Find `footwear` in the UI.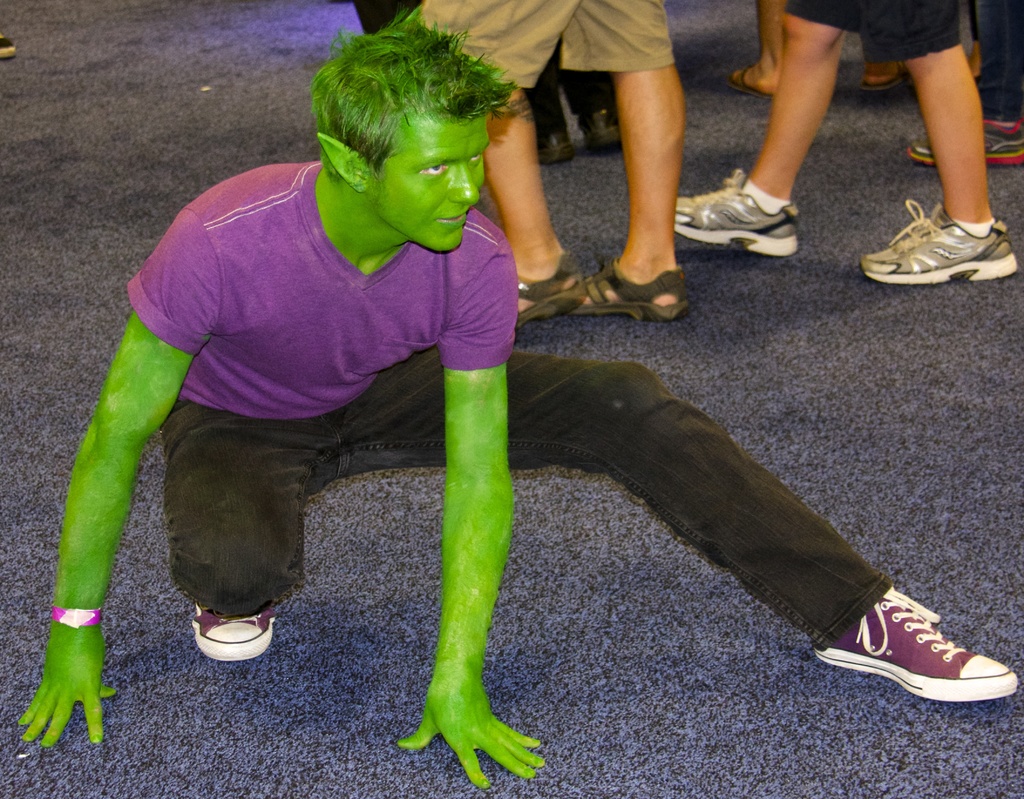
UI element at l=568, t=266, r=689, b=321.
